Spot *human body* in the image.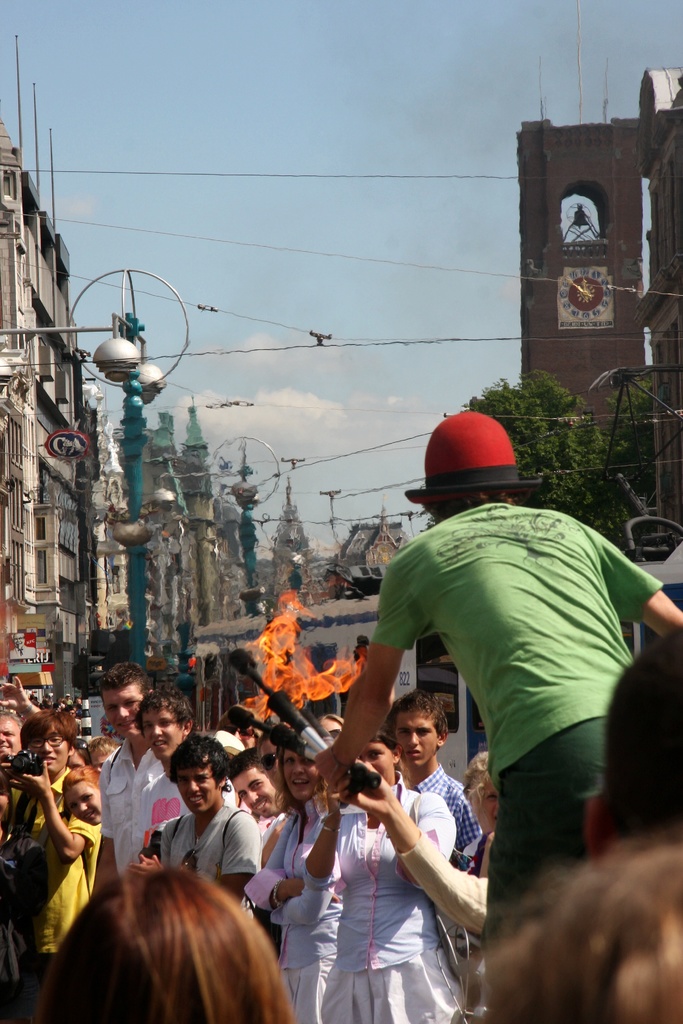
*human body* found at (101, 664, 153, 889).
